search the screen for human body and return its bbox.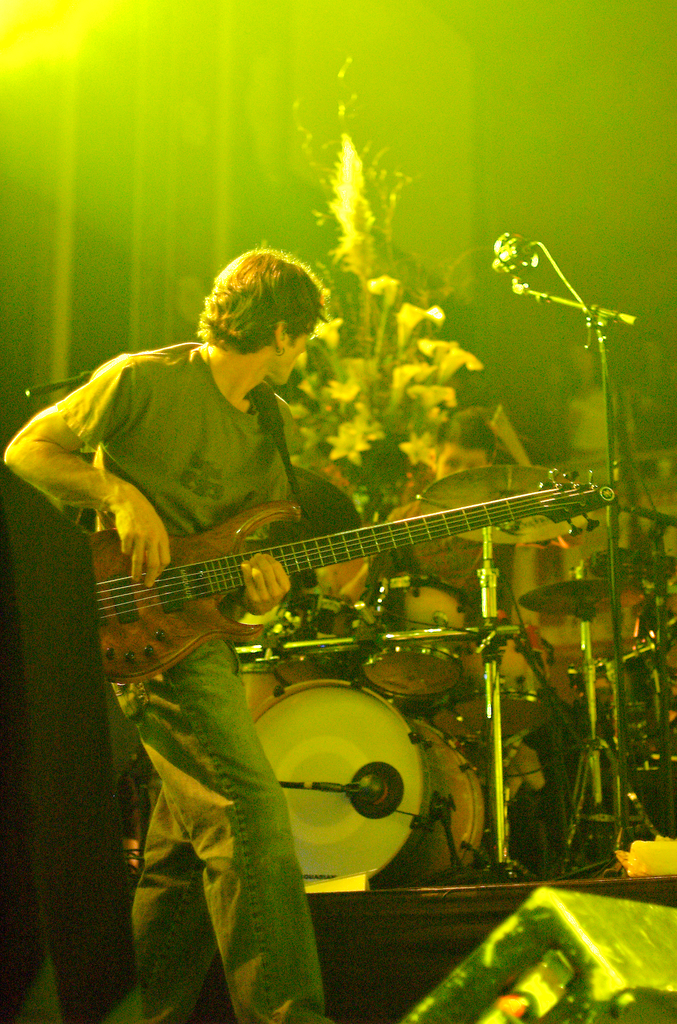
Found: bbox=(629, 361, 676, 446).
